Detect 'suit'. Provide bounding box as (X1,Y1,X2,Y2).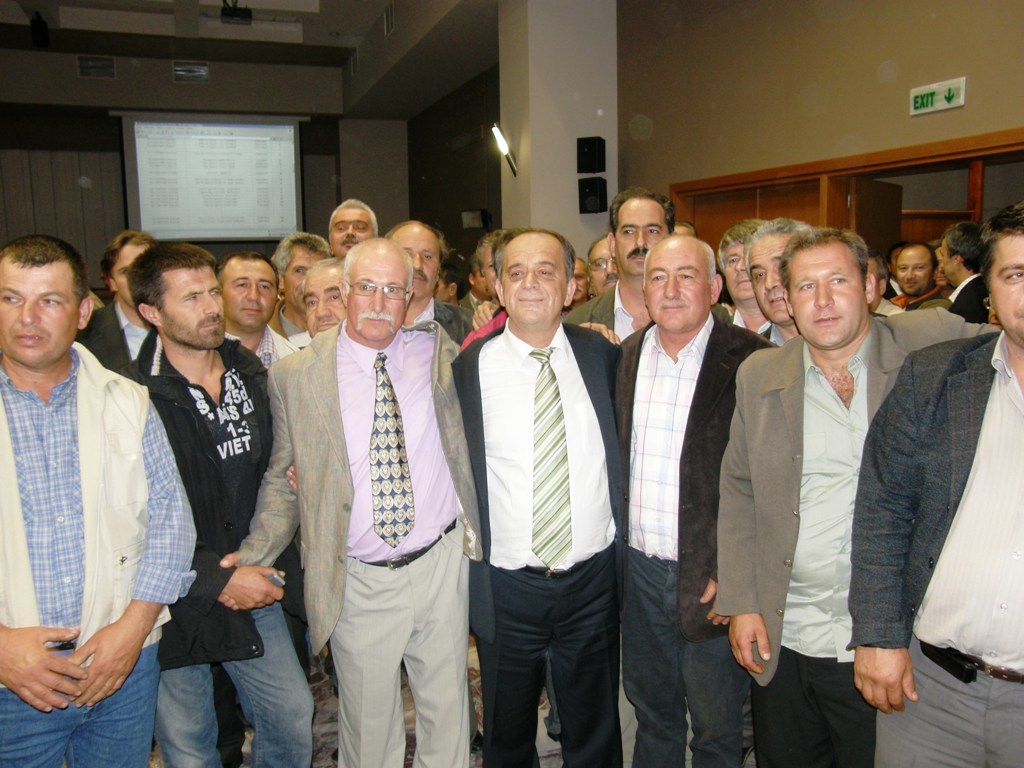
(565,284,730,767).
